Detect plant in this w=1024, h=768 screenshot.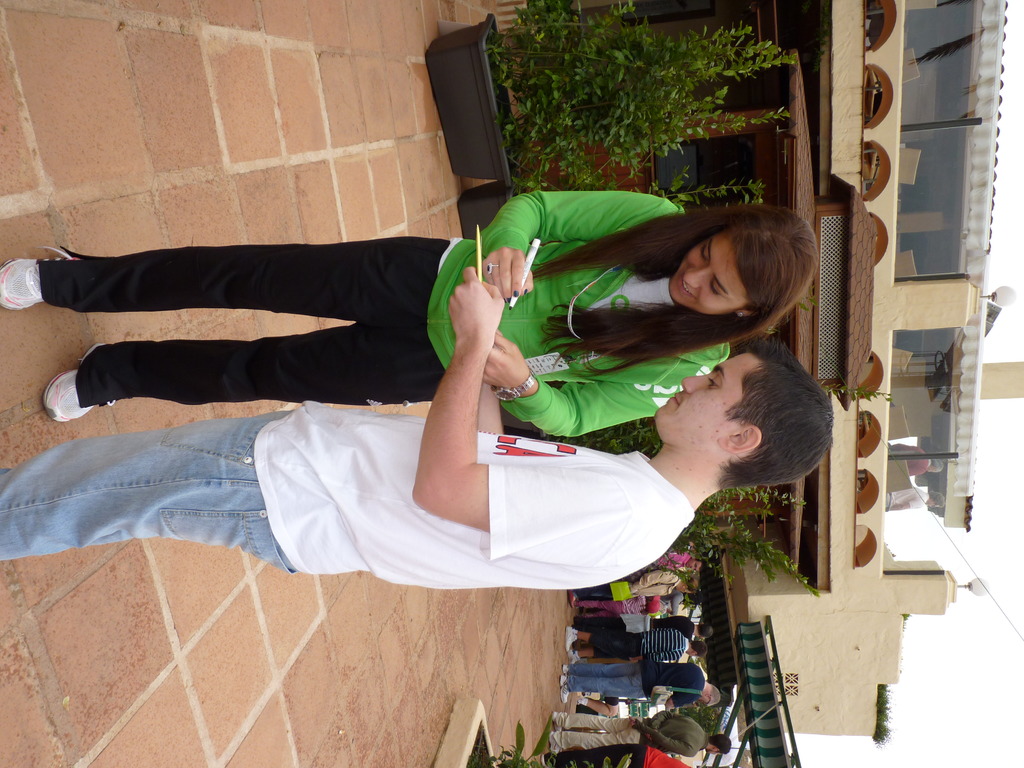
Detection: region(456, 703, 668, 767).
